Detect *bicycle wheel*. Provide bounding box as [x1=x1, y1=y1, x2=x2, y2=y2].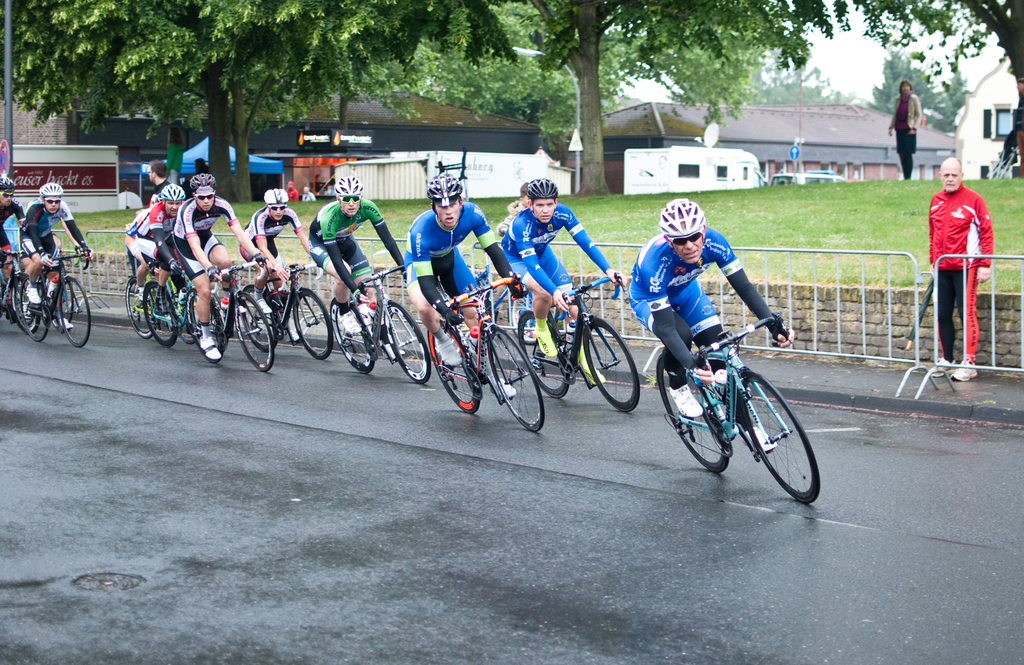
[x1=12, y1=277, x2=38, y2=331].
